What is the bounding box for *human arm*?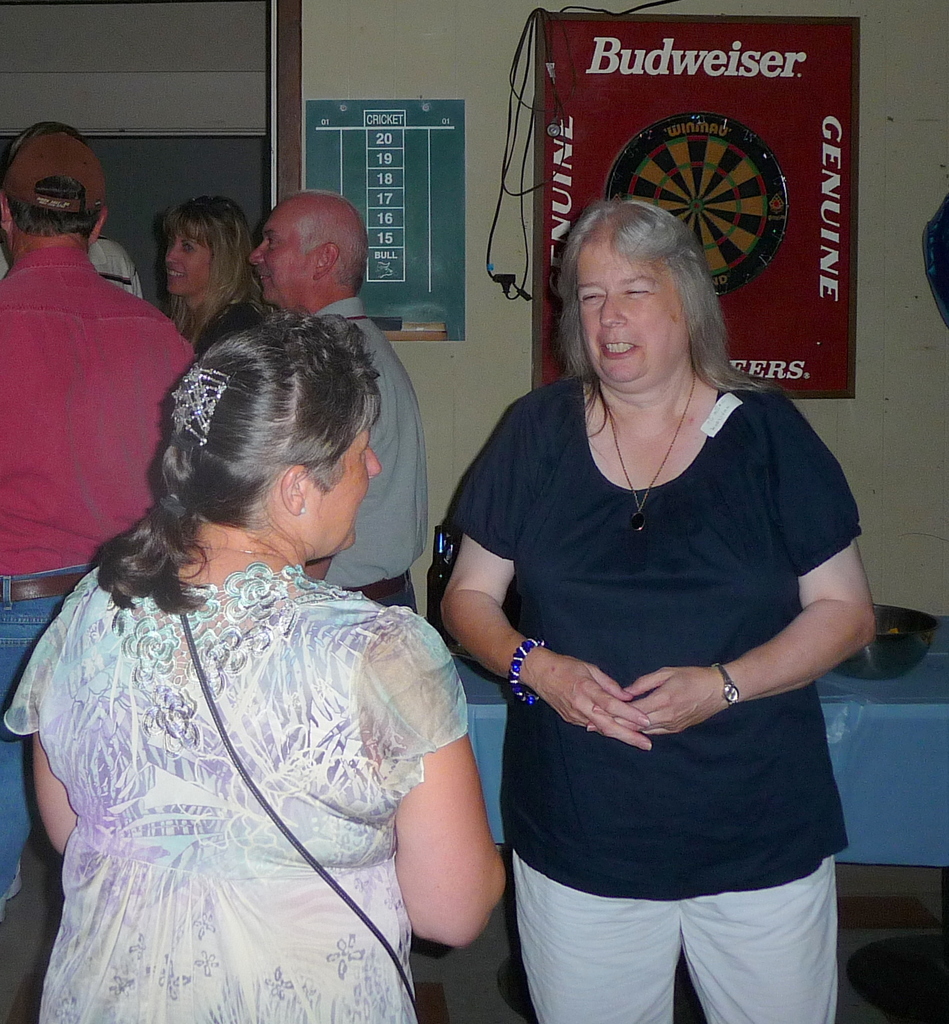
x1=410, y1=390, x2=653, y2=760.
